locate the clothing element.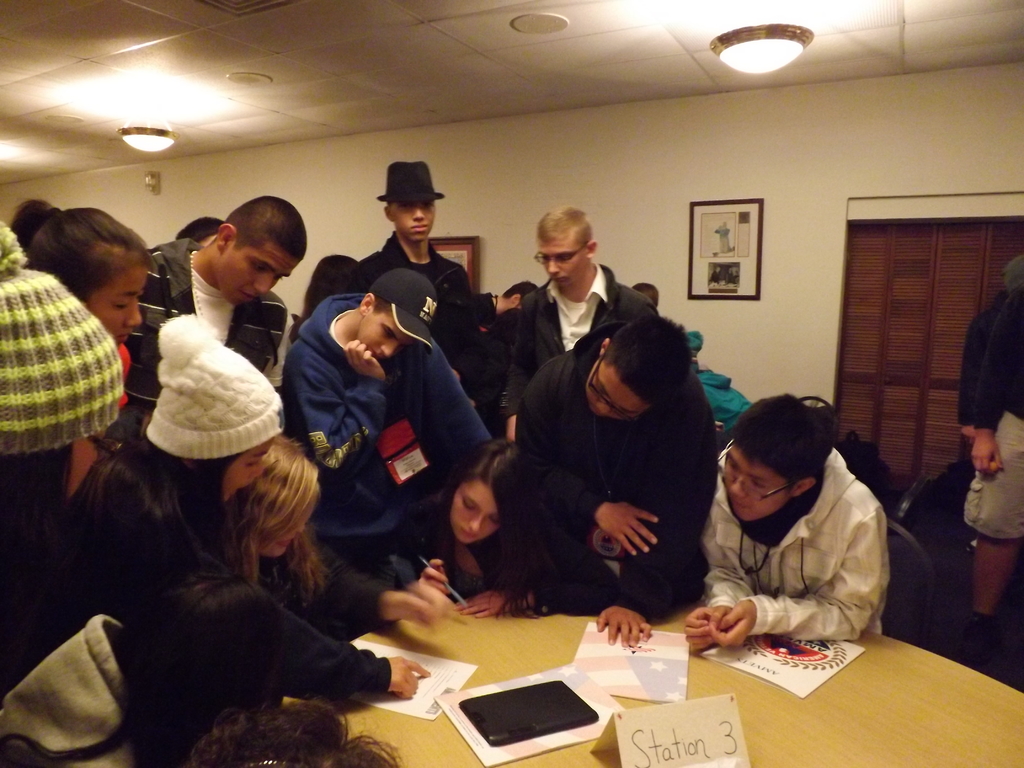
Element bbox: box(500, 317, 724, 628).
